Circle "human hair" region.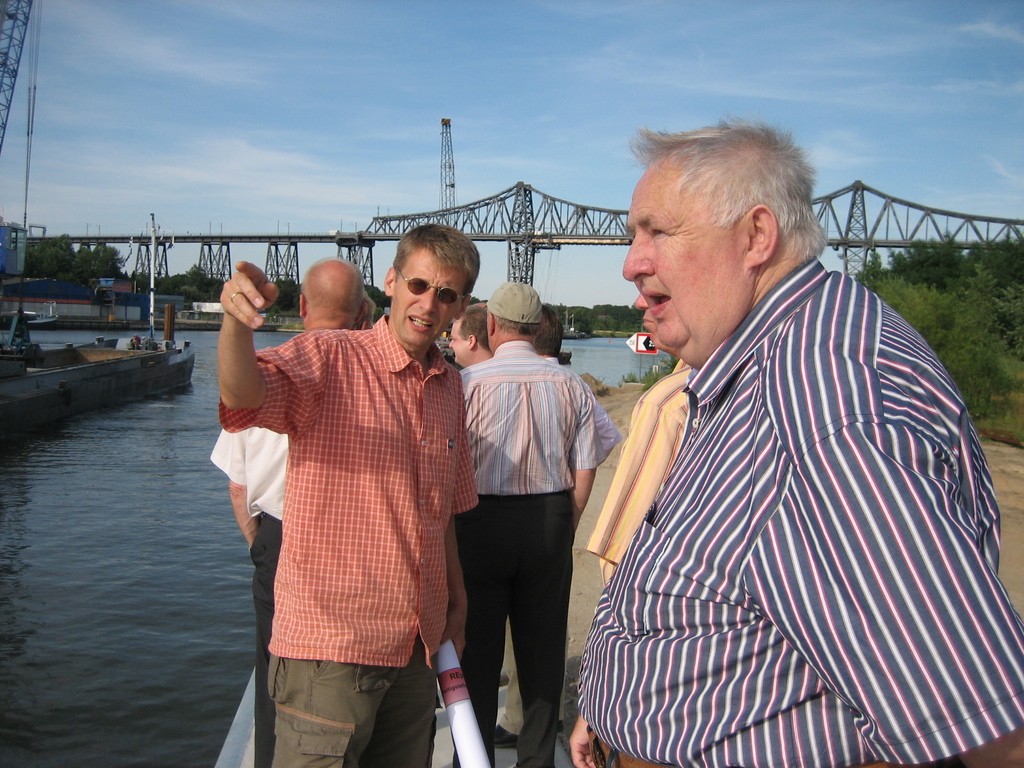
Region: <region>461, 304, 493, 352</region>.
